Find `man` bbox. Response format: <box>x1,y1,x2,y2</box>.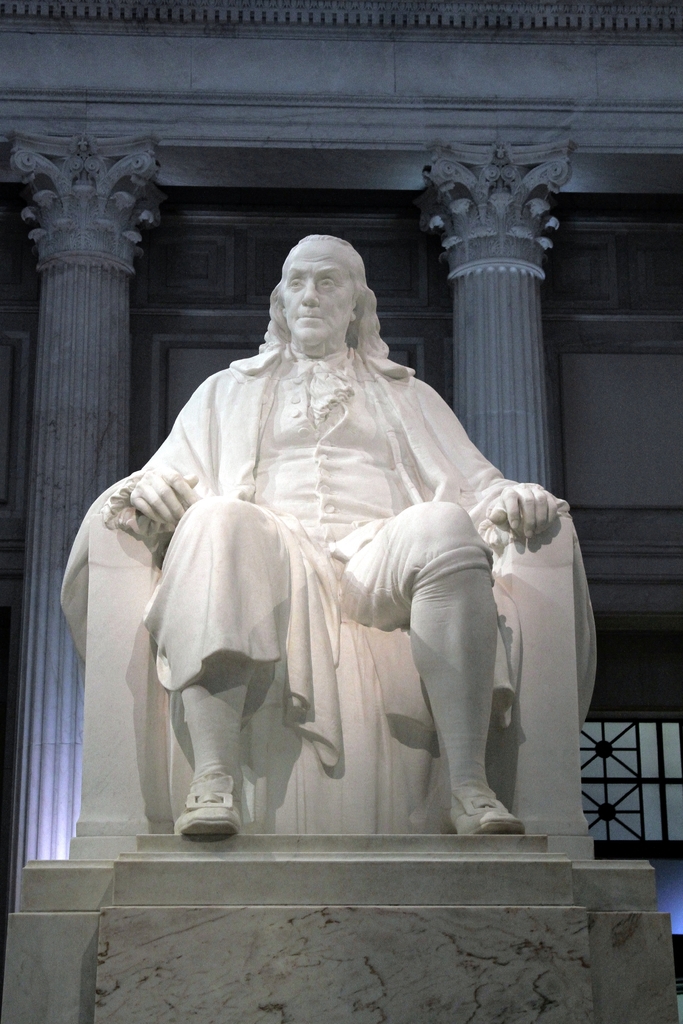
<box>88,179,593,870</box>.
